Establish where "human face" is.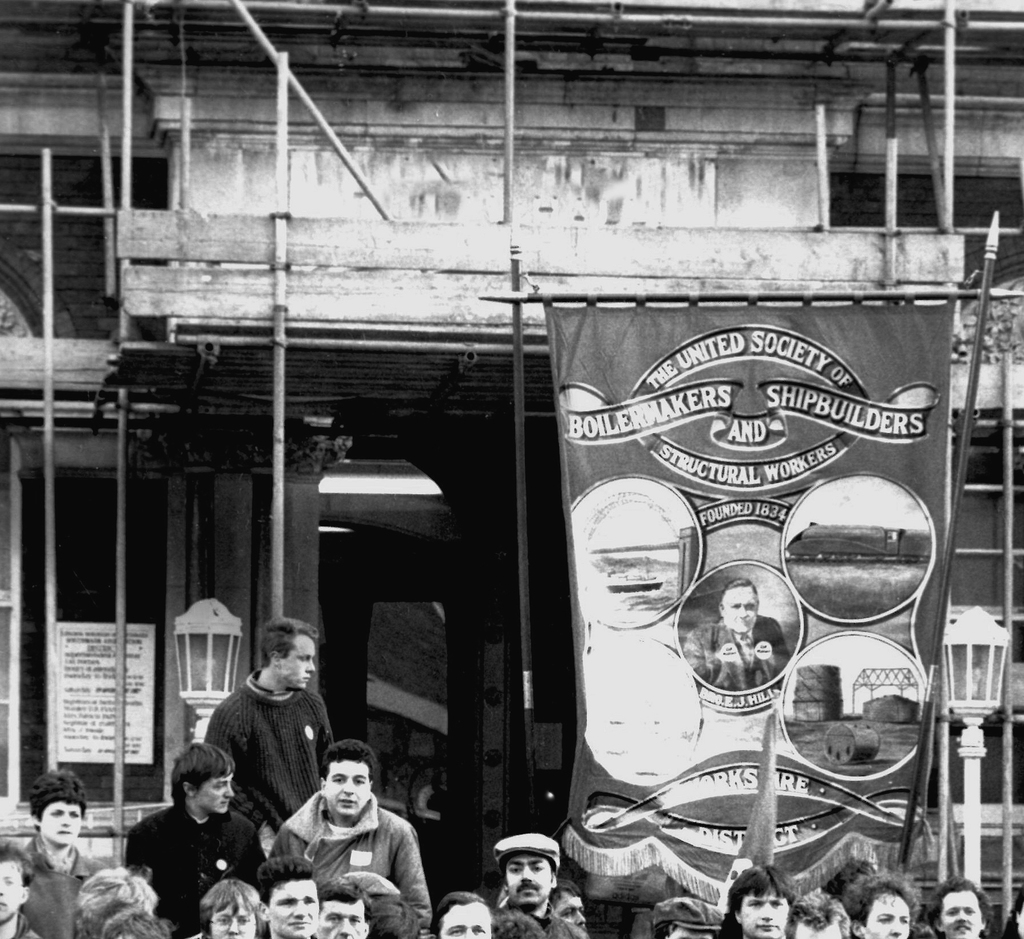
Established at 326/763/367/821.
